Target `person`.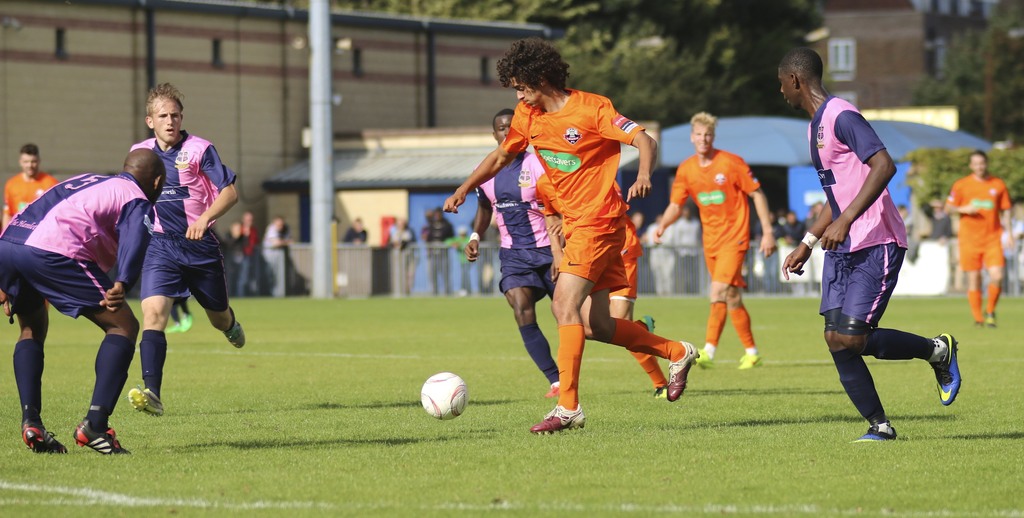
Target region: [343, 221, 365, 244].
